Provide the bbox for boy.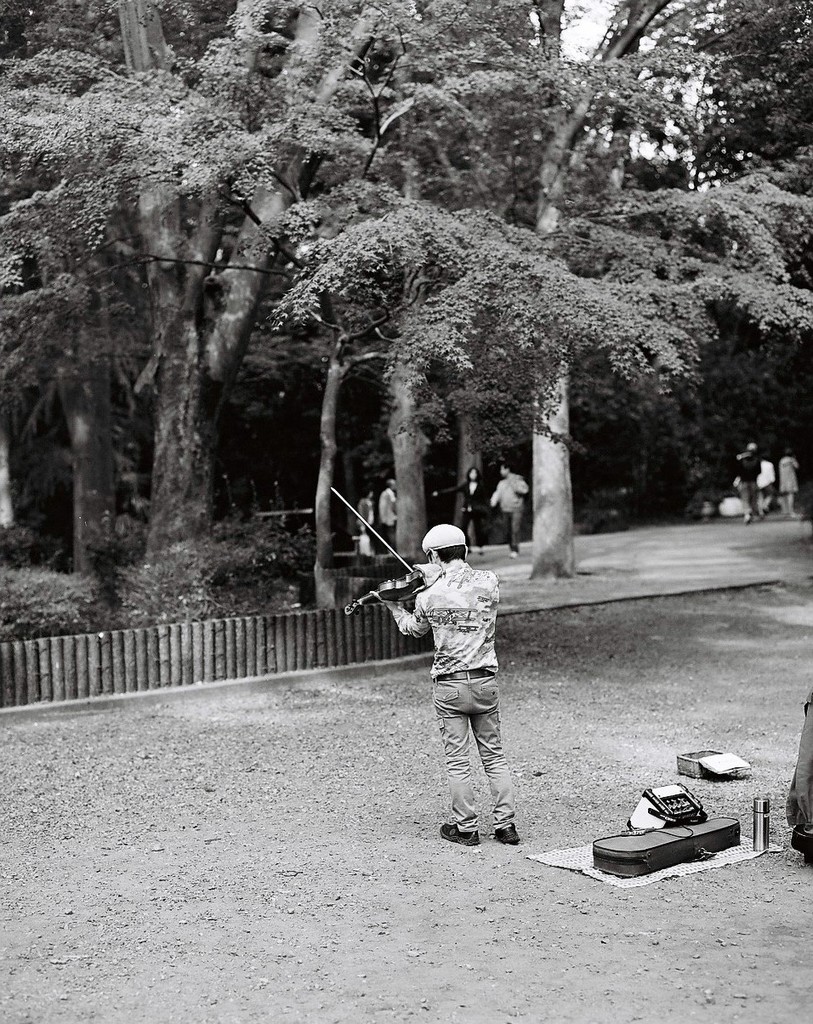
(368, 524, 520, 838).
